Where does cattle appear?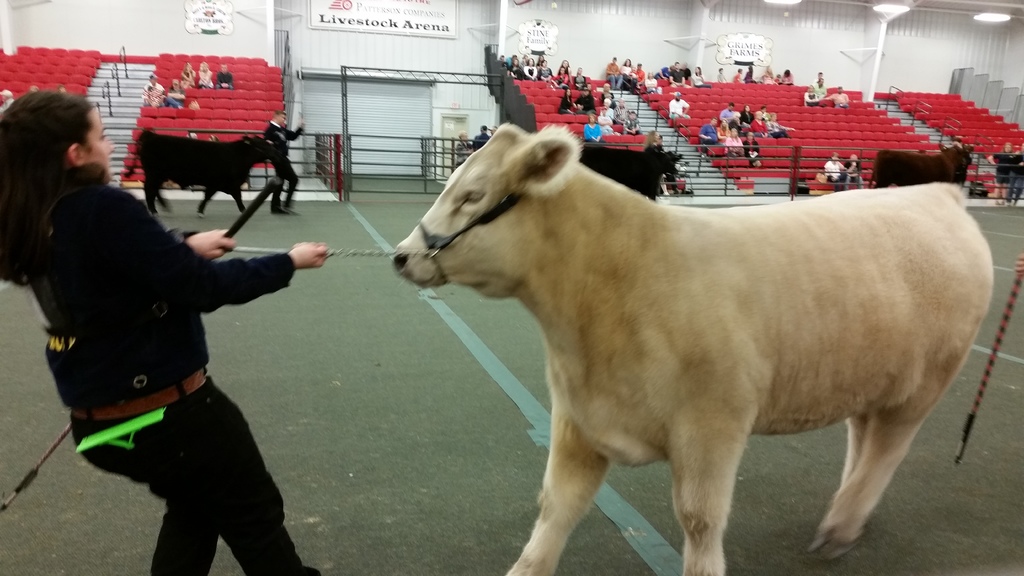
Appears at bbox=(122, 135, 274, 216).
